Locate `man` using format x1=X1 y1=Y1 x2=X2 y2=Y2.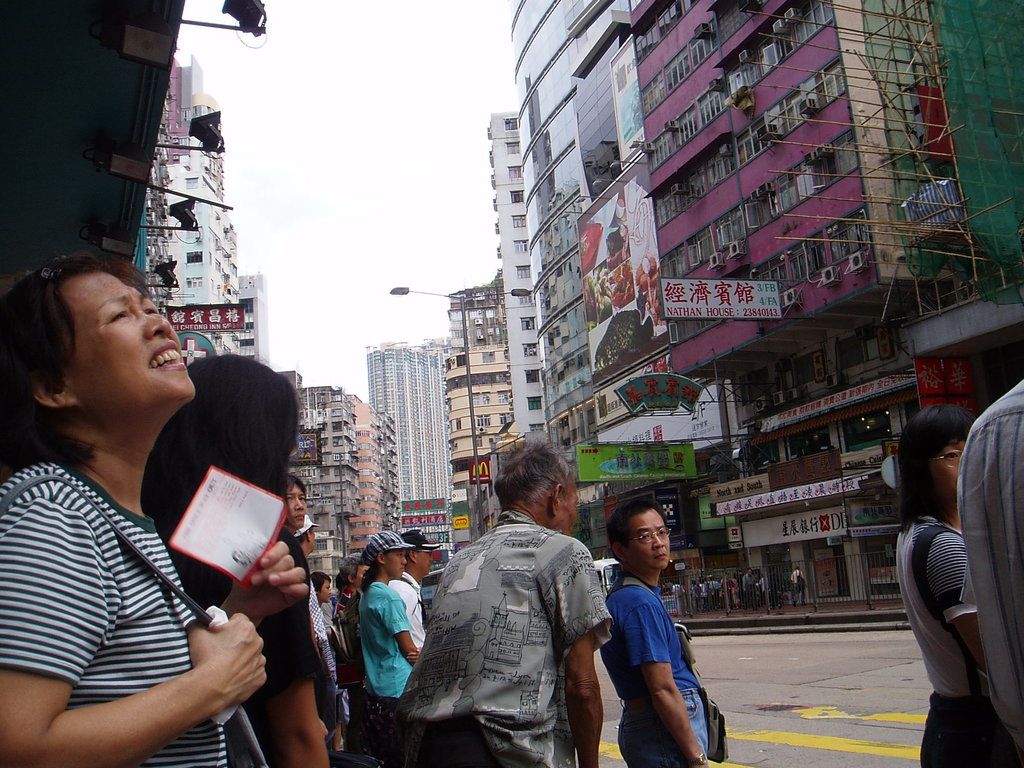
x1=354 y1=526 x2=419 y2=767.
